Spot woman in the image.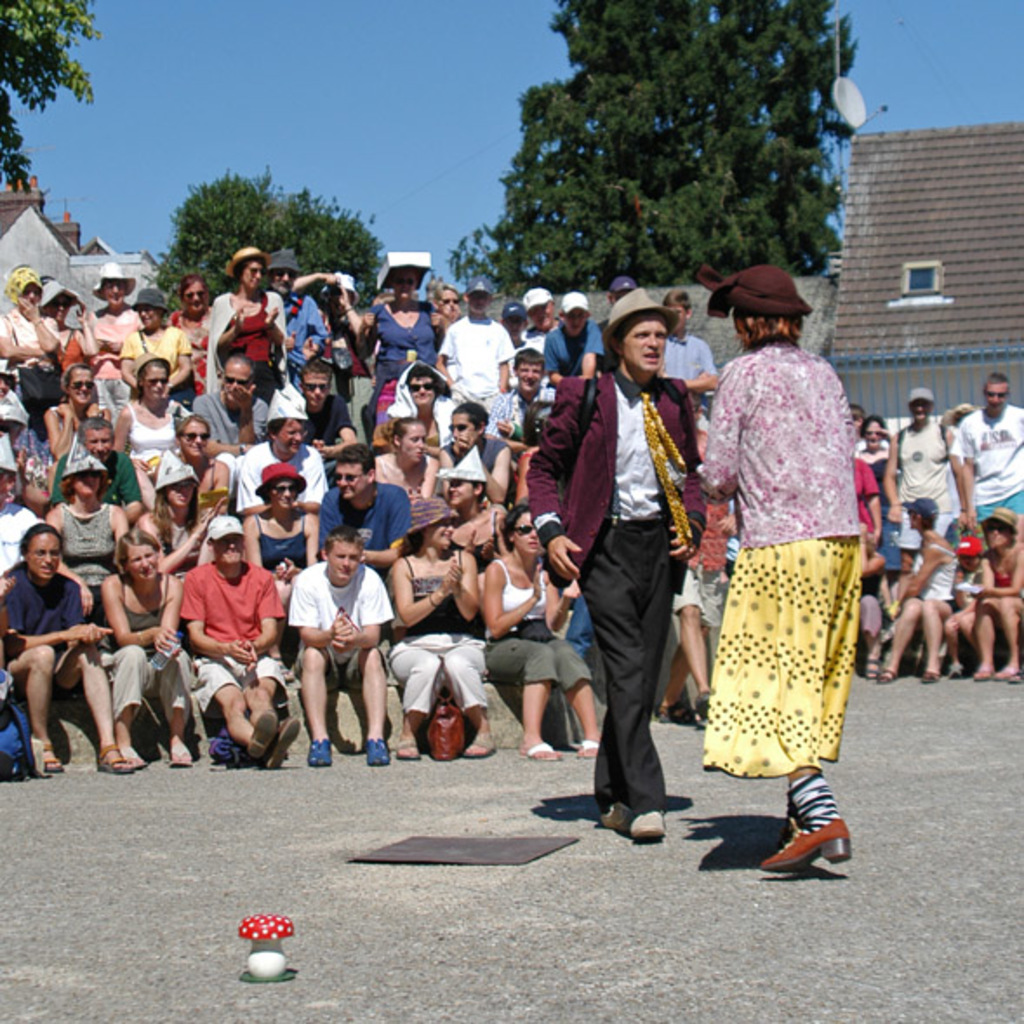
woman found at bbox(692, 273, 881, 873).
